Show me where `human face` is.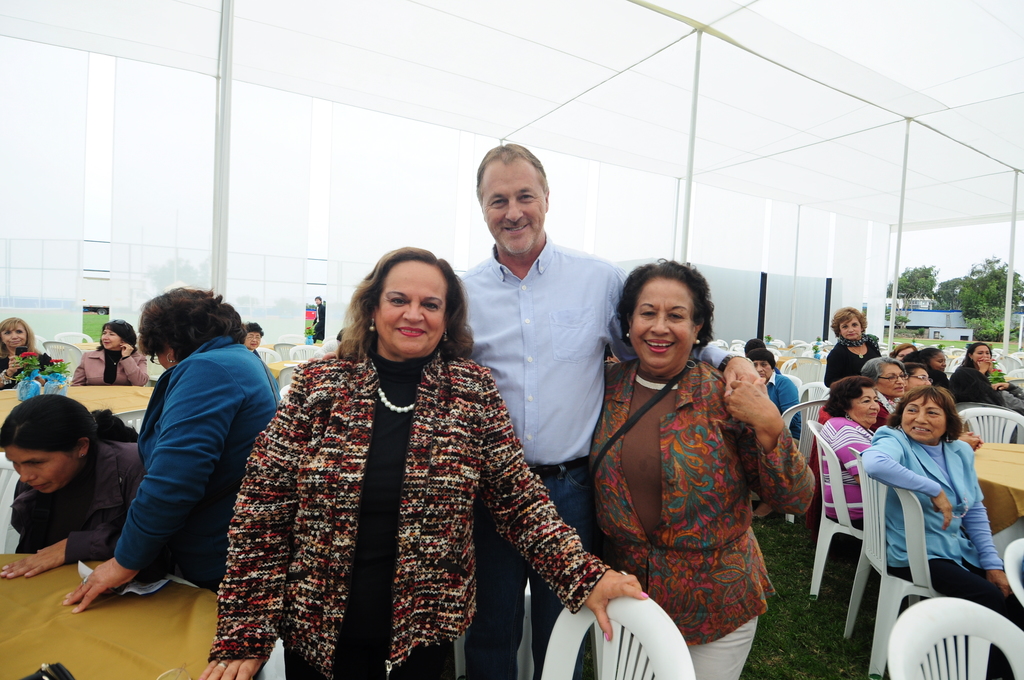
`human face` is at detection(155, 350, 172, 369).
